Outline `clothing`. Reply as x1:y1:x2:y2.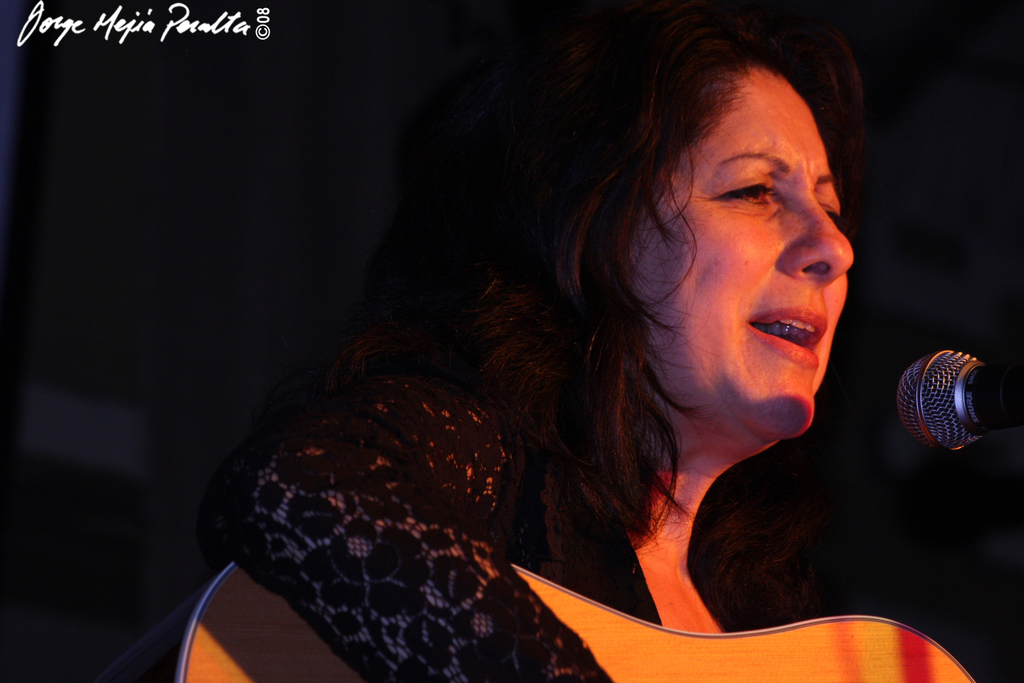
186:357:662:682.
